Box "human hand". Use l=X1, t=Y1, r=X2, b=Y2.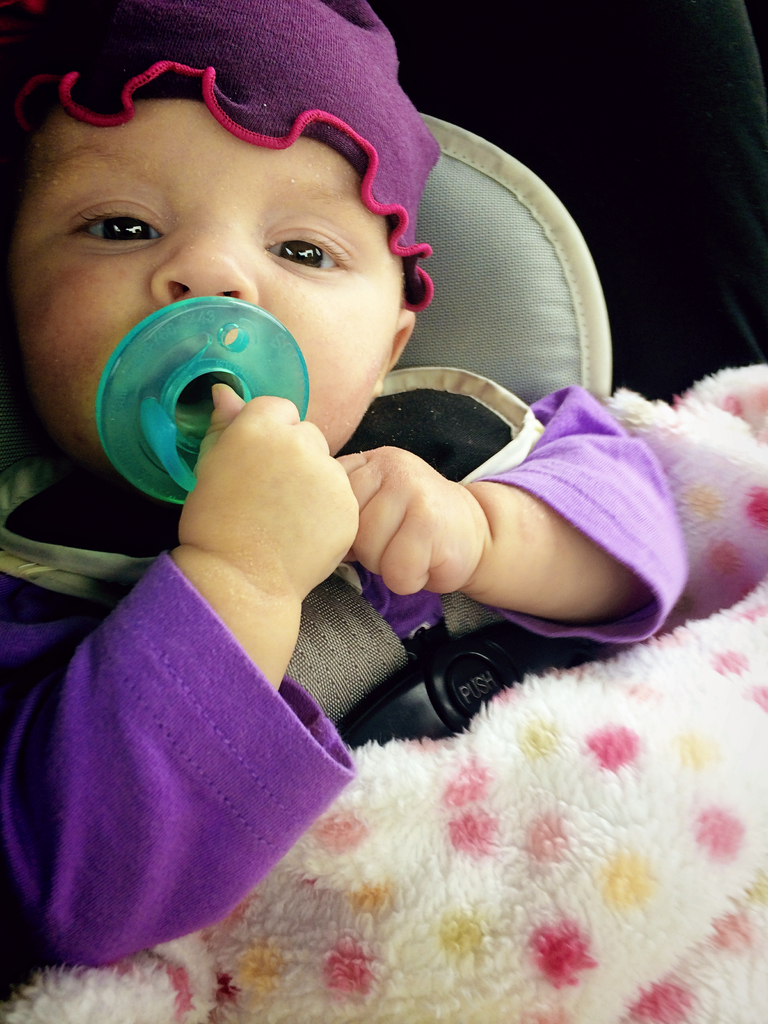
l=335, t=443, r=488, b=598.
